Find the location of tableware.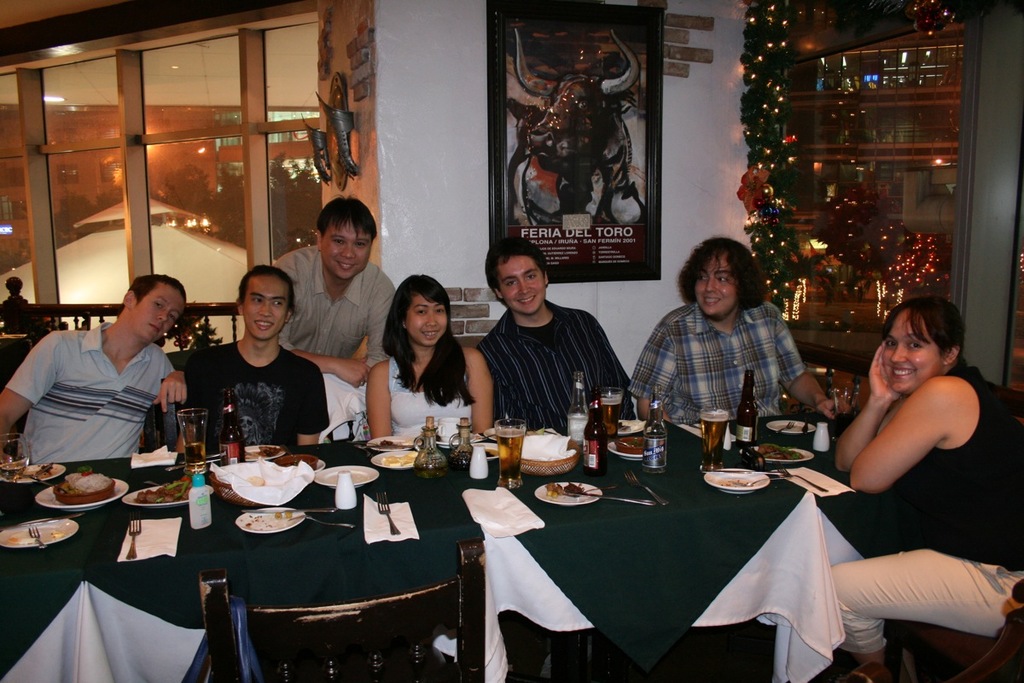
Location: bbox=(705, 464, 770, 488).
